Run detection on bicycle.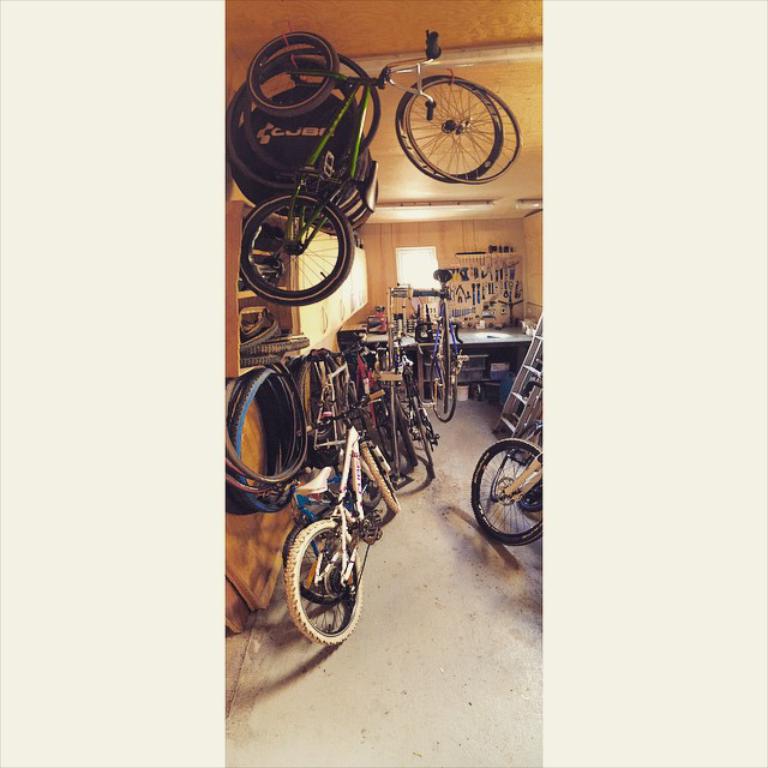
Result: [left=490, top=380, right=544, bottom=502].
